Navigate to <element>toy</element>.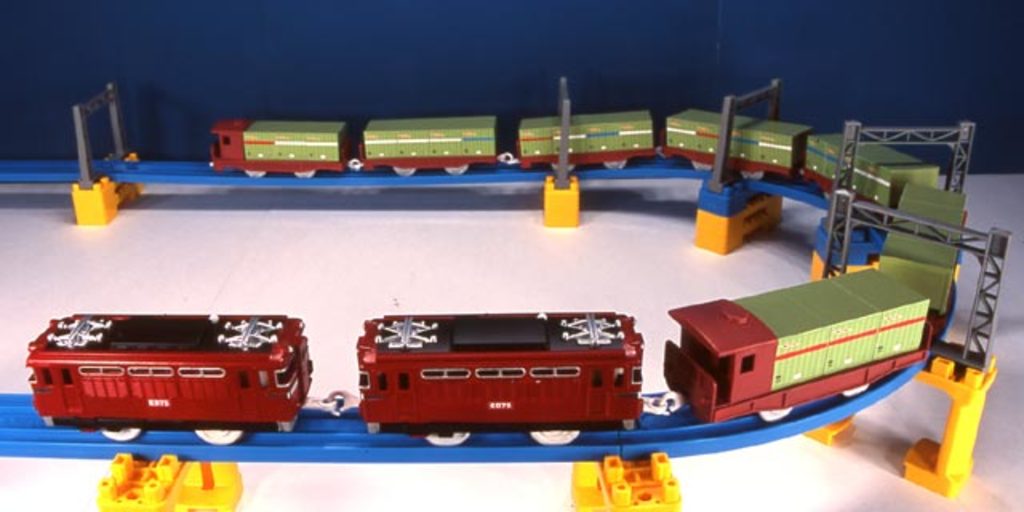
Navigation target: crop(574, 454, 674, 510).
